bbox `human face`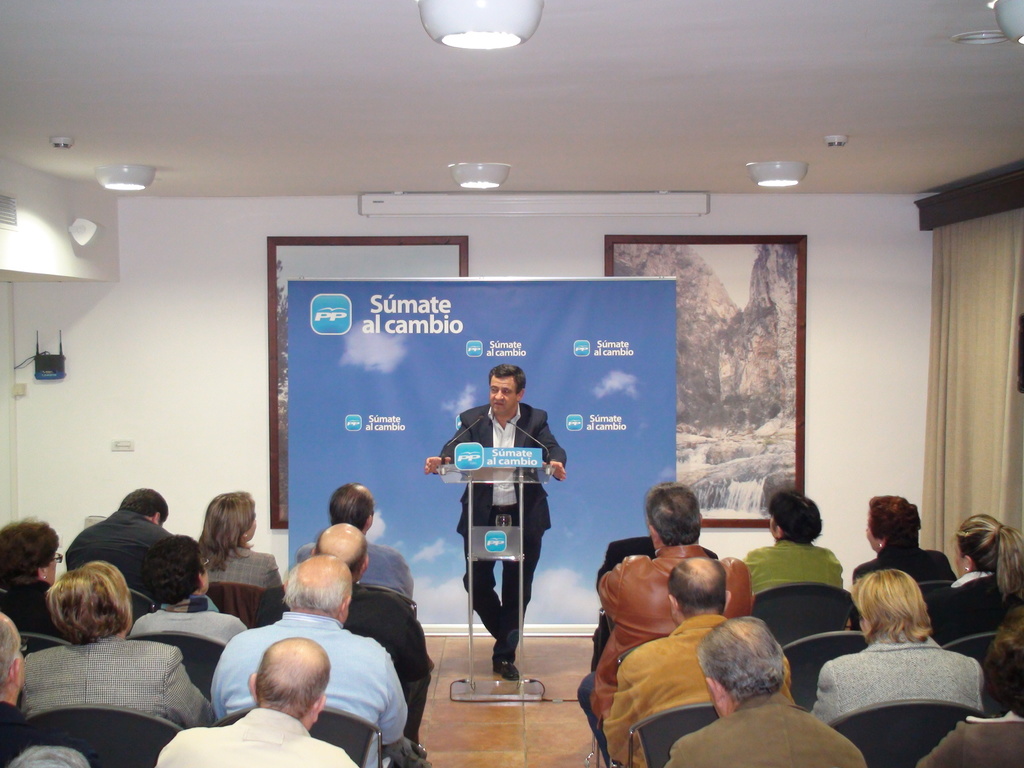
l=489, t=375, r=518, b=417
